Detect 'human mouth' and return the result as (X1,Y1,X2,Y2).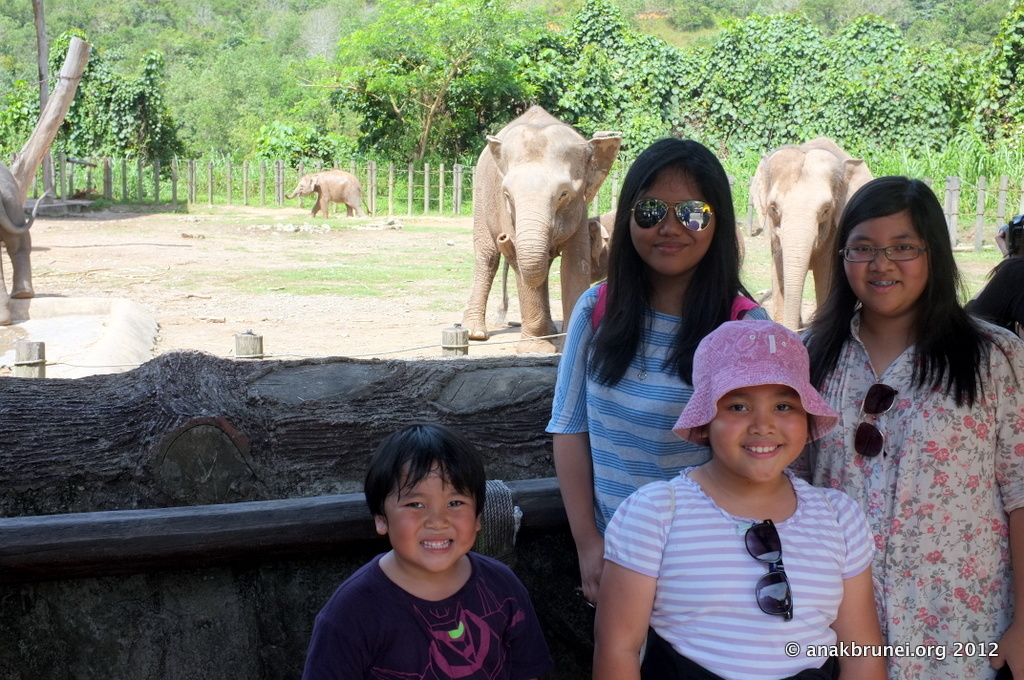
(656,238,694,258).
